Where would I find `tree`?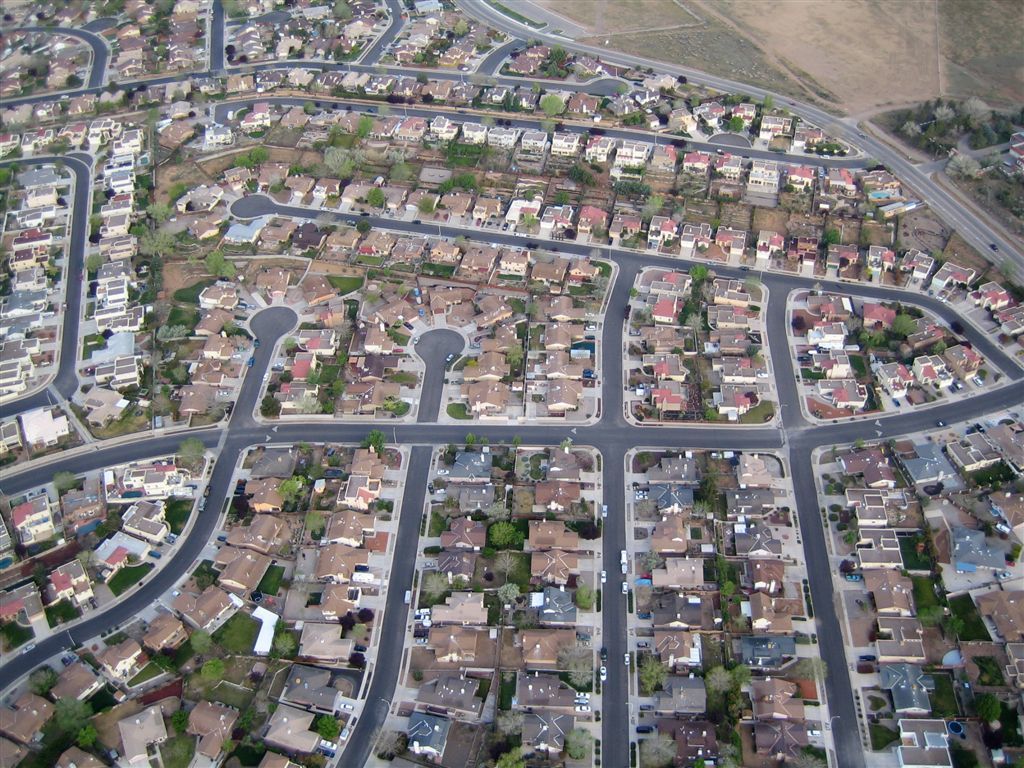
At locate(77, 550, 94, 569).
